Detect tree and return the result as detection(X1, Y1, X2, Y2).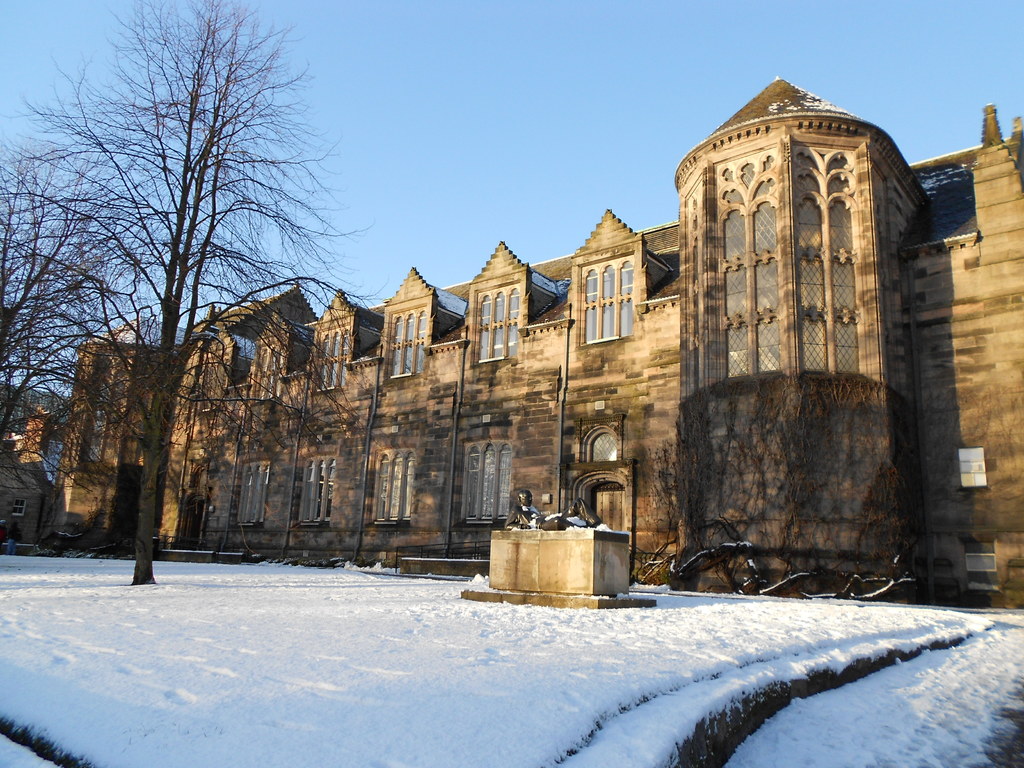
detection(19, 0, 385, 602).
